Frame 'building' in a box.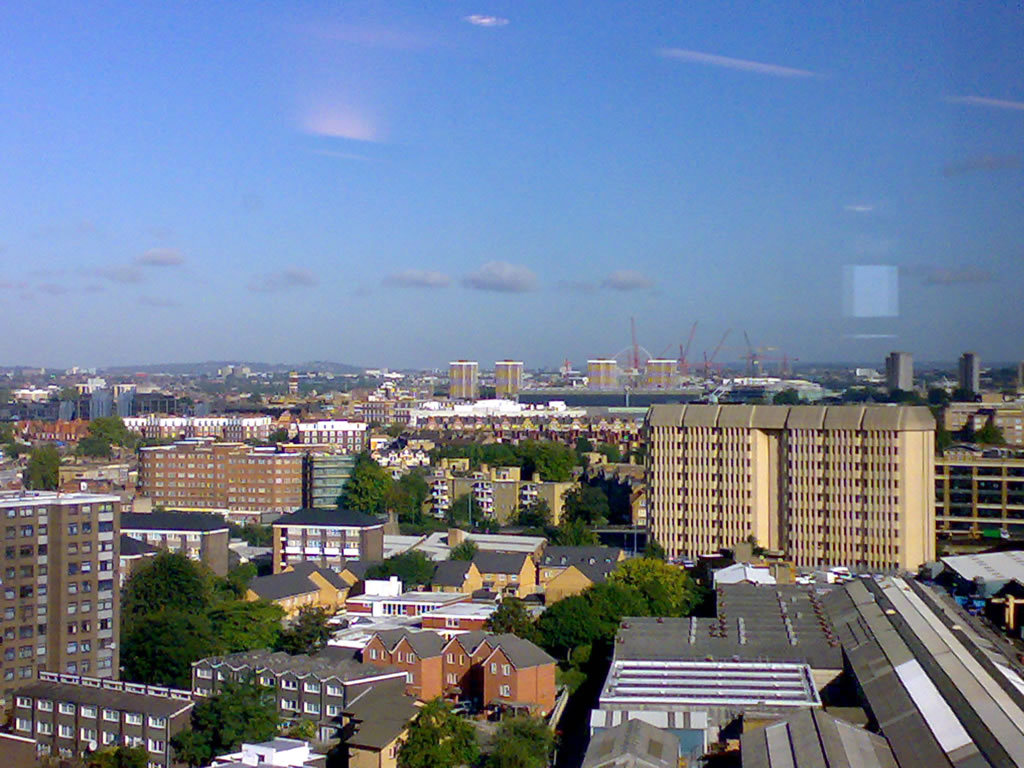
{"x1": 0, "y1": 497, "x2": 120, "y2": 731}.
